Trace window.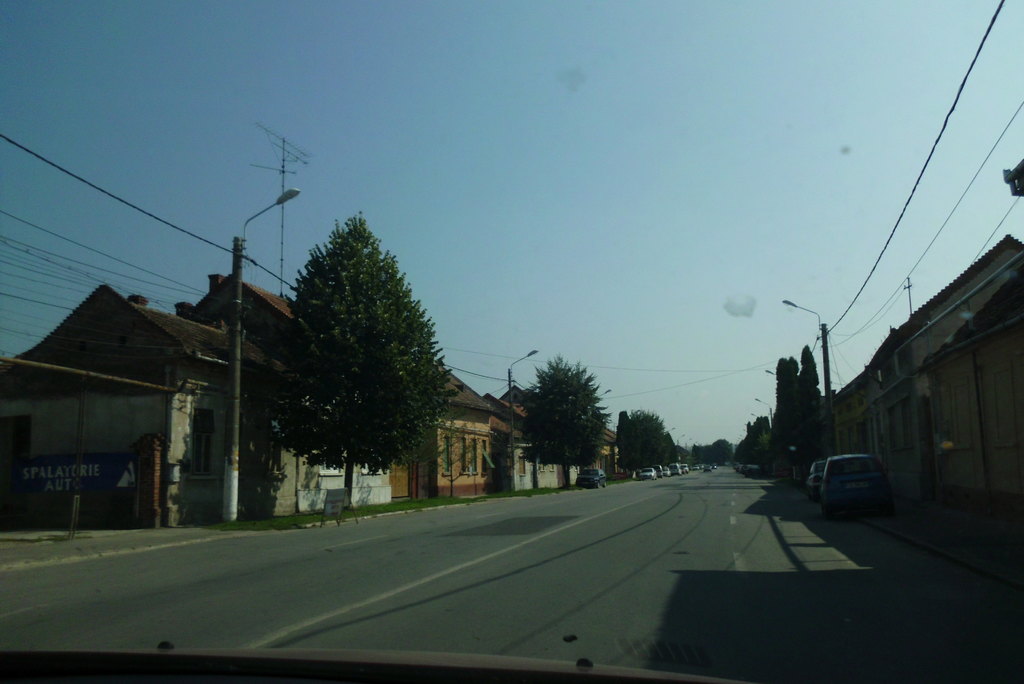
Traced to [left=190, top=407, right=221, bottom=484].
